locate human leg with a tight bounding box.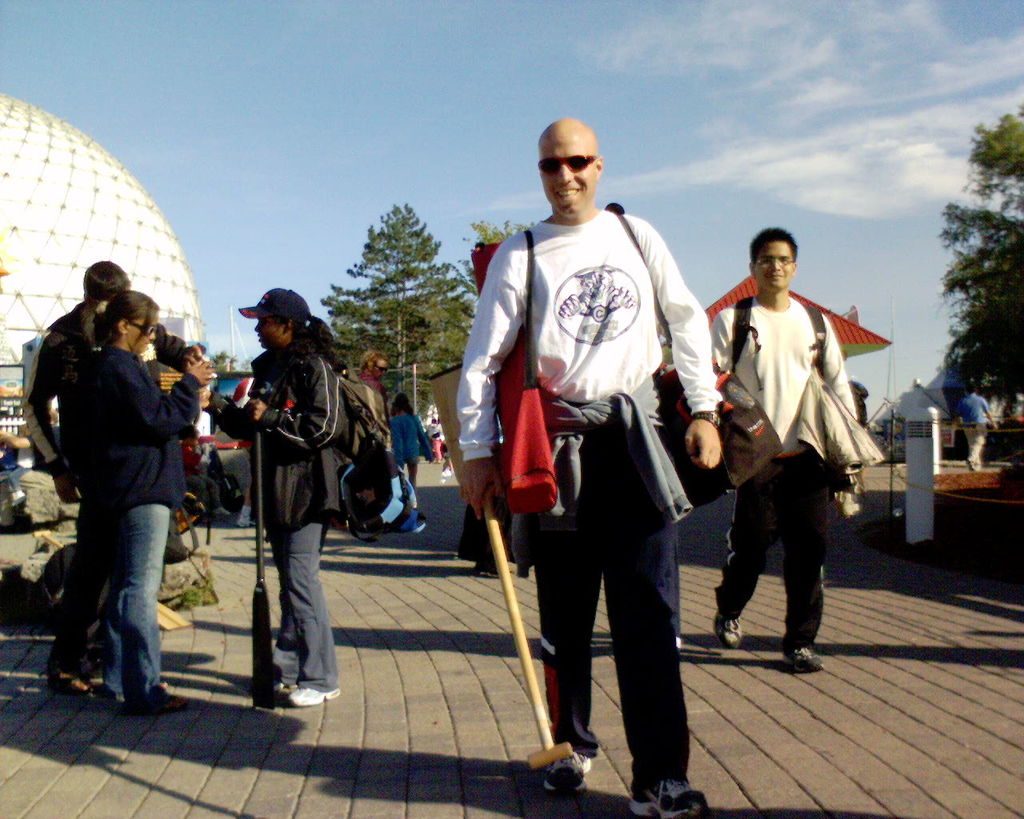
[273,523,304,697].
